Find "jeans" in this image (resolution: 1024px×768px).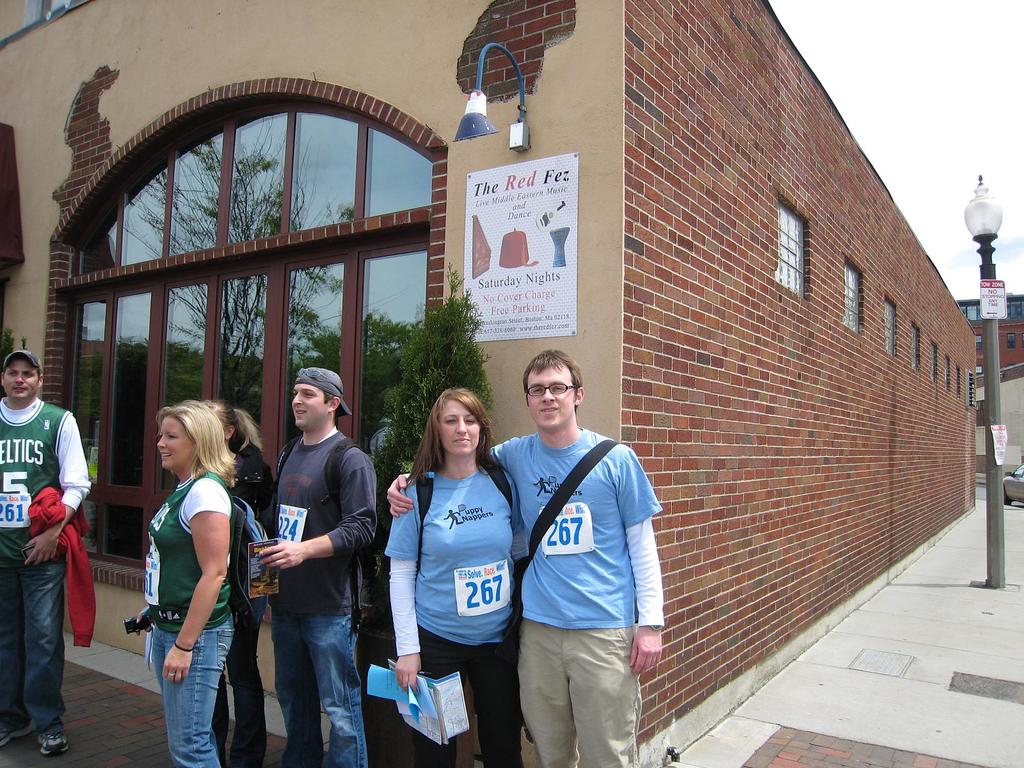
[149, 615, 232, 767].
